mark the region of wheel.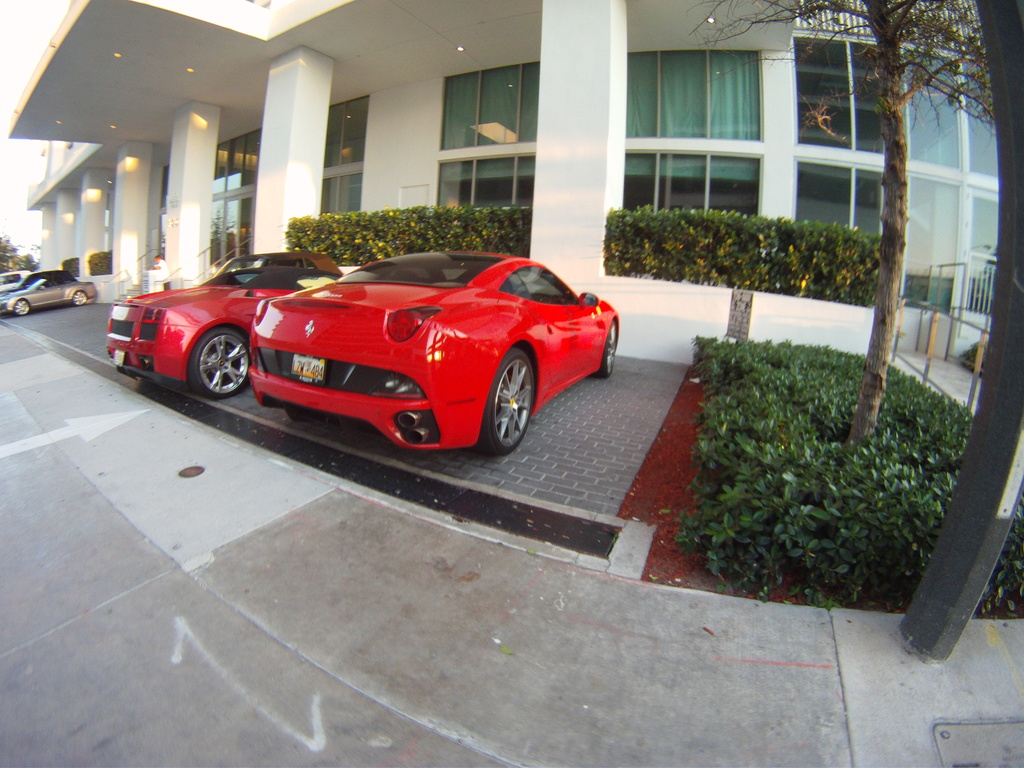
Region: bbox=[480, 353, 541, 451].
